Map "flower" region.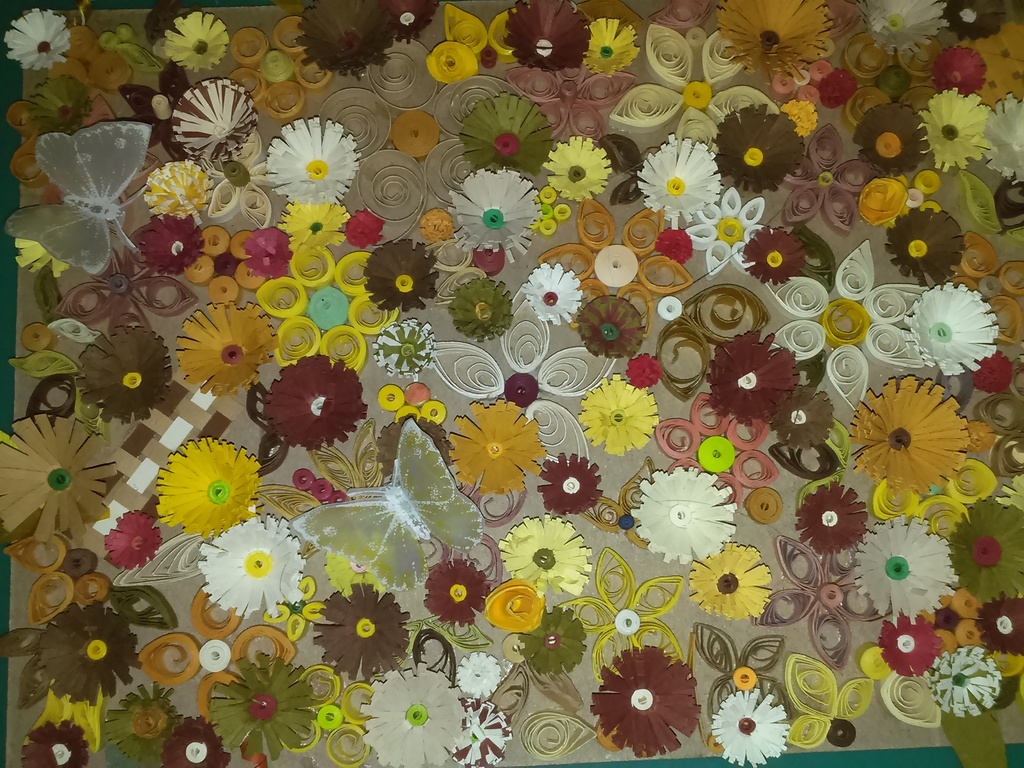
Mapped to {"x1": 148, "y1": 159, "x2": 208, "y2": 220}.
